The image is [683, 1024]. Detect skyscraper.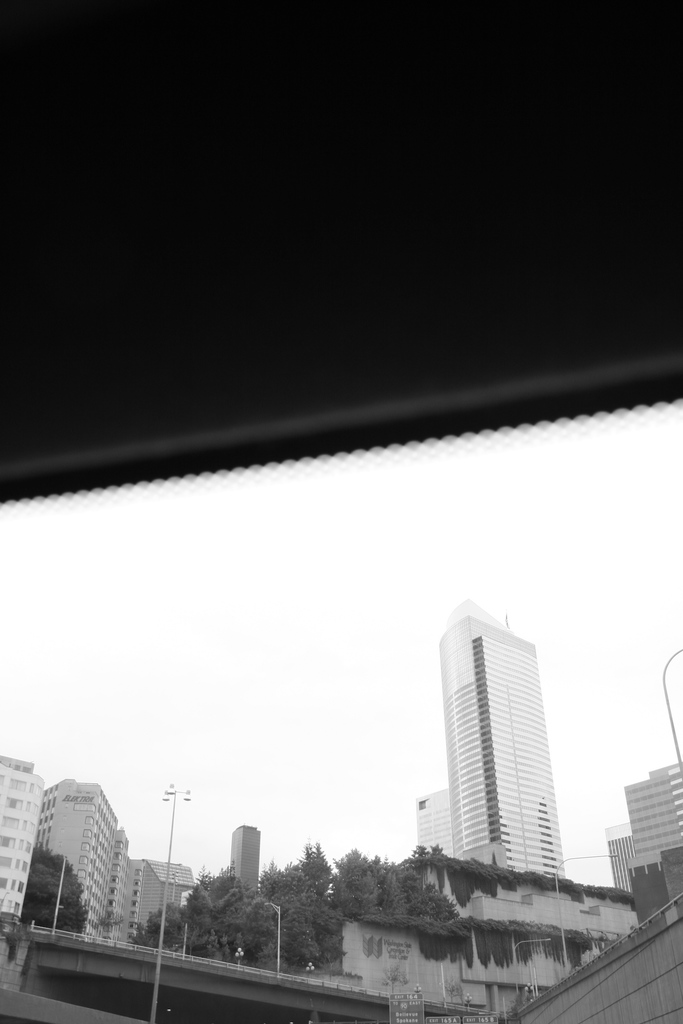
Detection: bbox=(438, 593, 572, 882).
